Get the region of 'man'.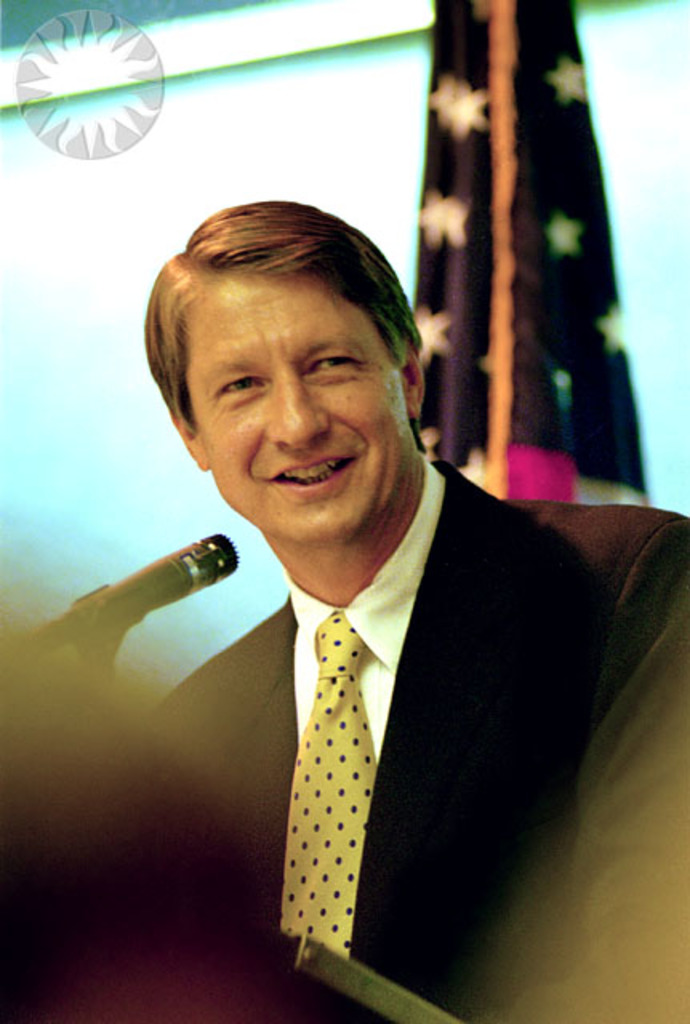
[94, 221, 663, 984].
